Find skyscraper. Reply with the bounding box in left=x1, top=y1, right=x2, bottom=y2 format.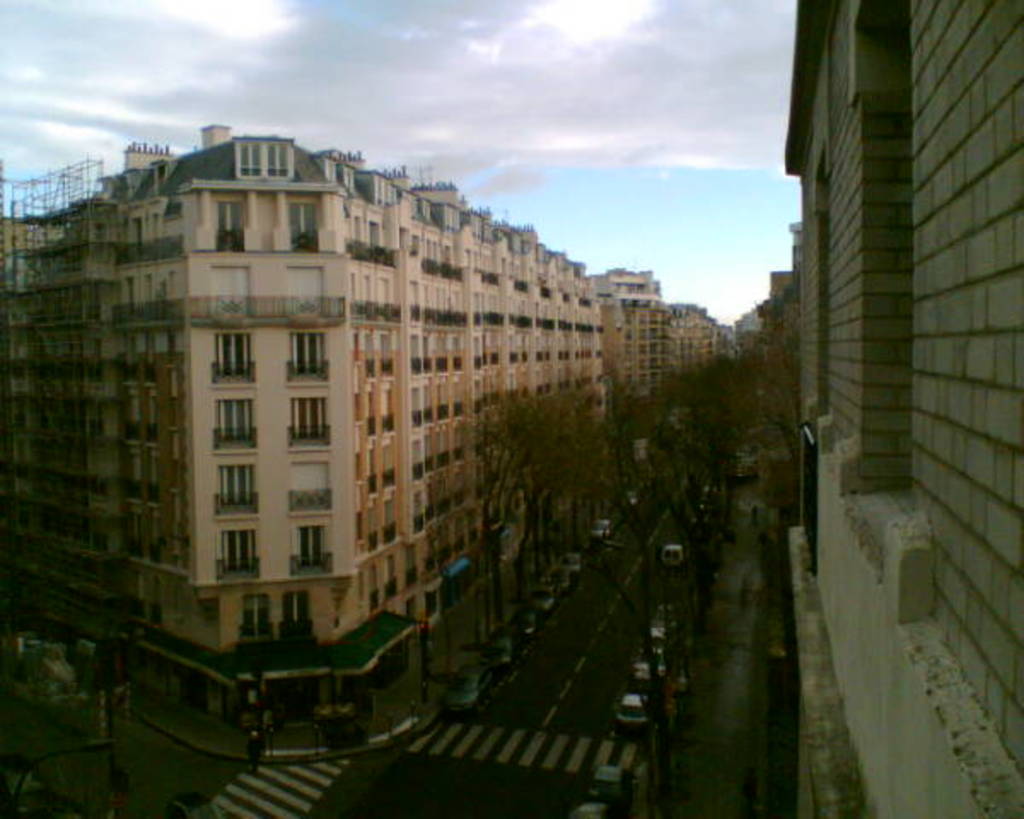
left=0, top=125, right=602, bottom=756.
